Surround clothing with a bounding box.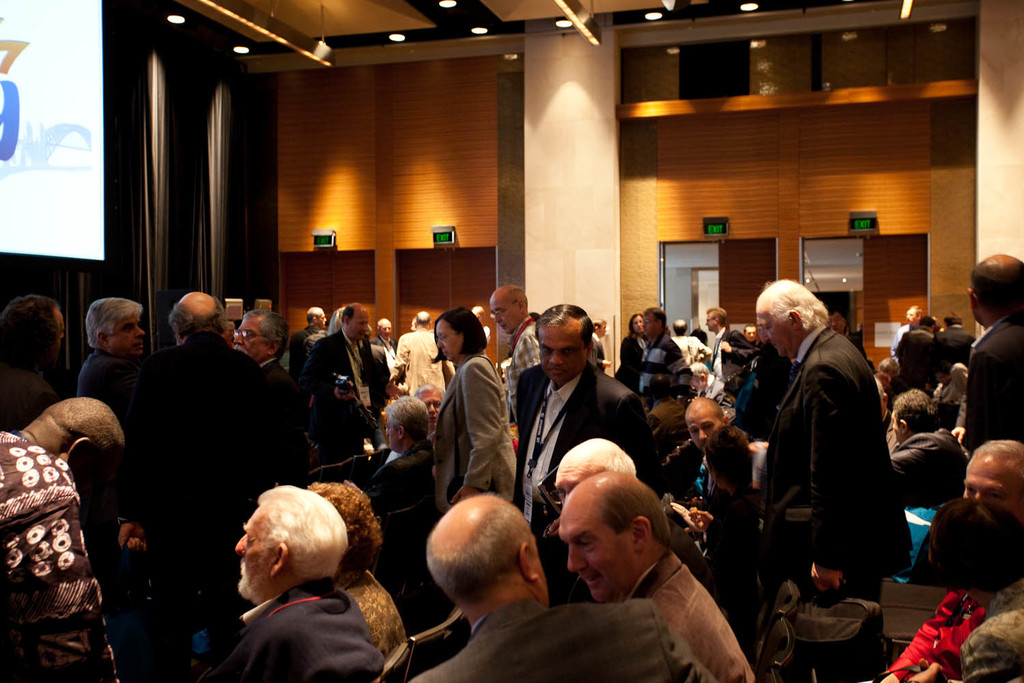
(left=761, top=318, right=909, bottom=682).
